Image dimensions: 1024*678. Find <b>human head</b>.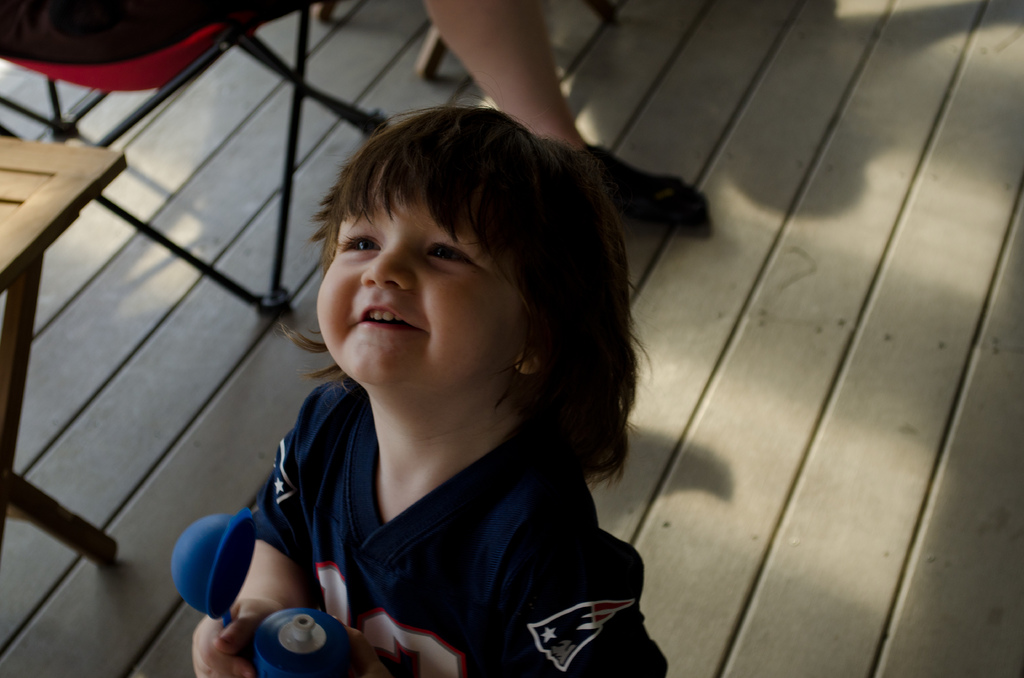
{"left": 290, "top": 117, "right": 564, "bottom": 389}.
